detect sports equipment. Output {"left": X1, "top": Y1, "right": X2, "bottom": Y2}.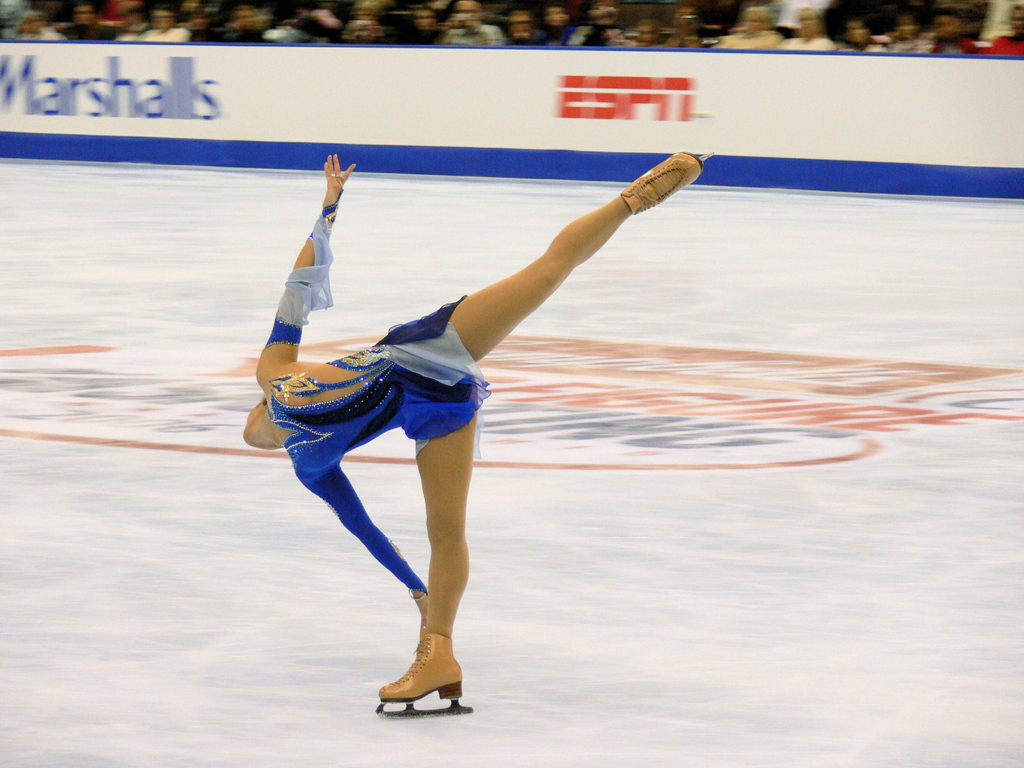
{"left": 620, "top": 147, "right": 717, "bottom": 220}.
